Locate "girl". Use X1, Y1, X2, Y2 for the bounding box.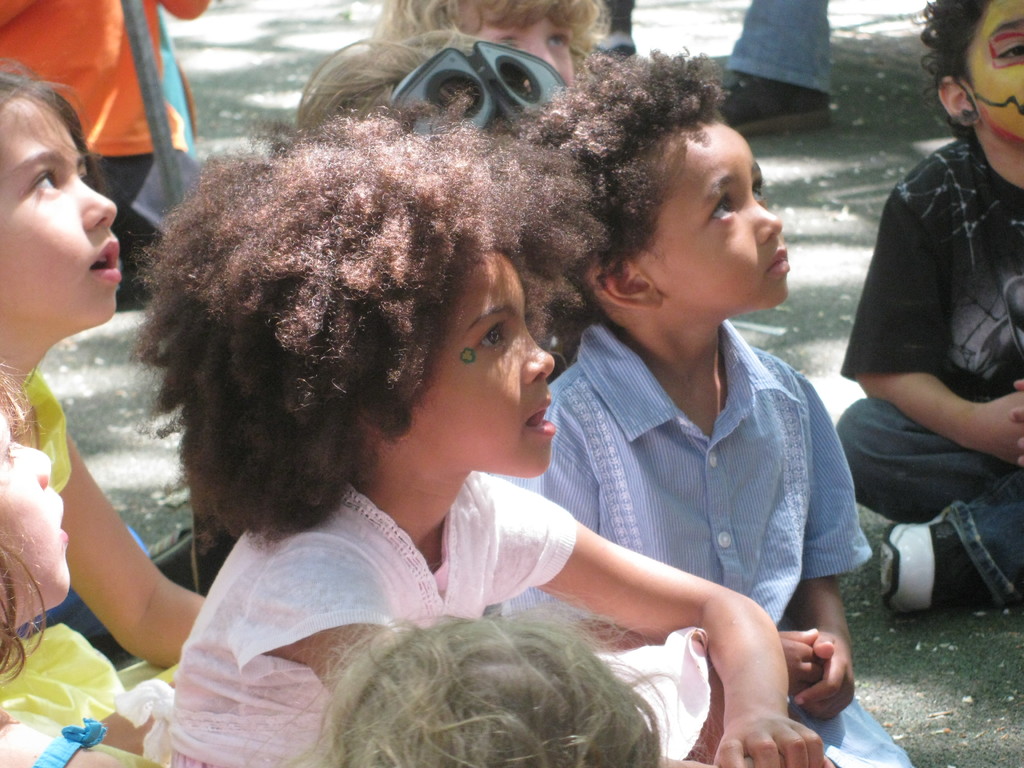
480, 45, 913, 767.
